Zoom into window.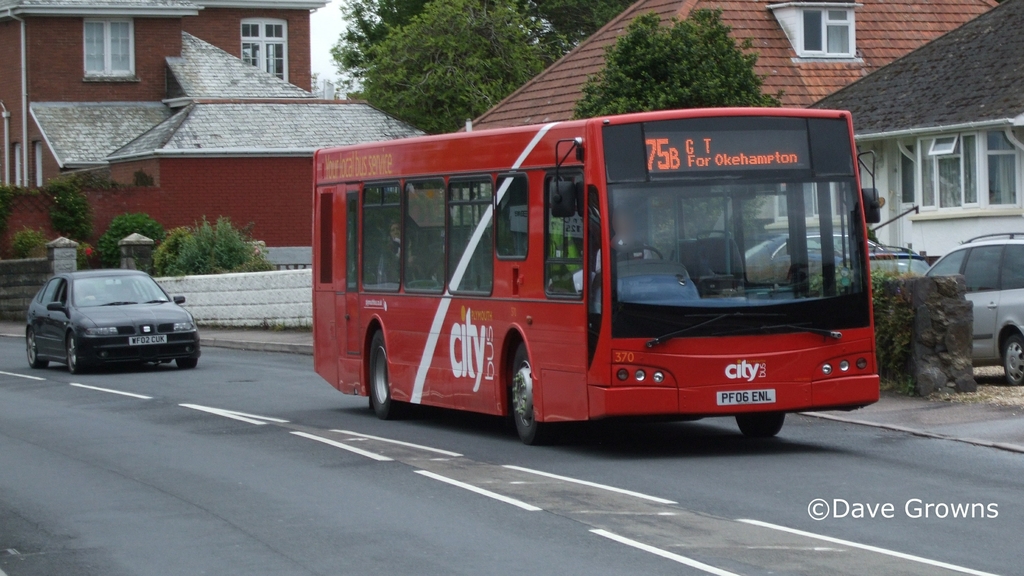
Zoom target: BBox(781, 0, 876, 65).
